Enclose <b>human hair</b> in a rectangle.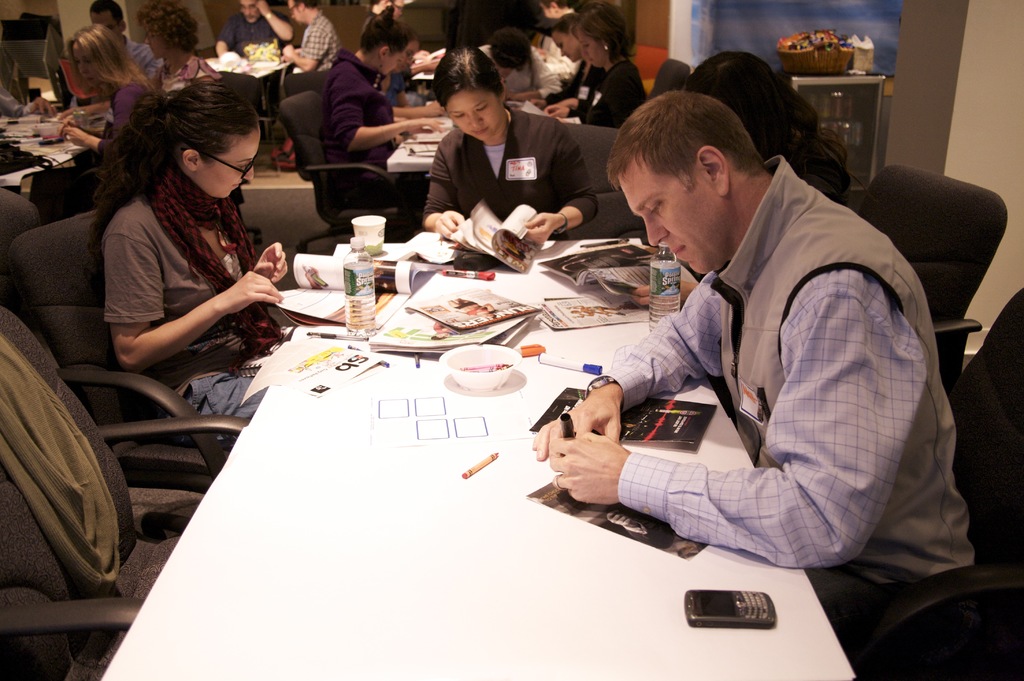
[left=569, top=4, right=635, bottom=64].
